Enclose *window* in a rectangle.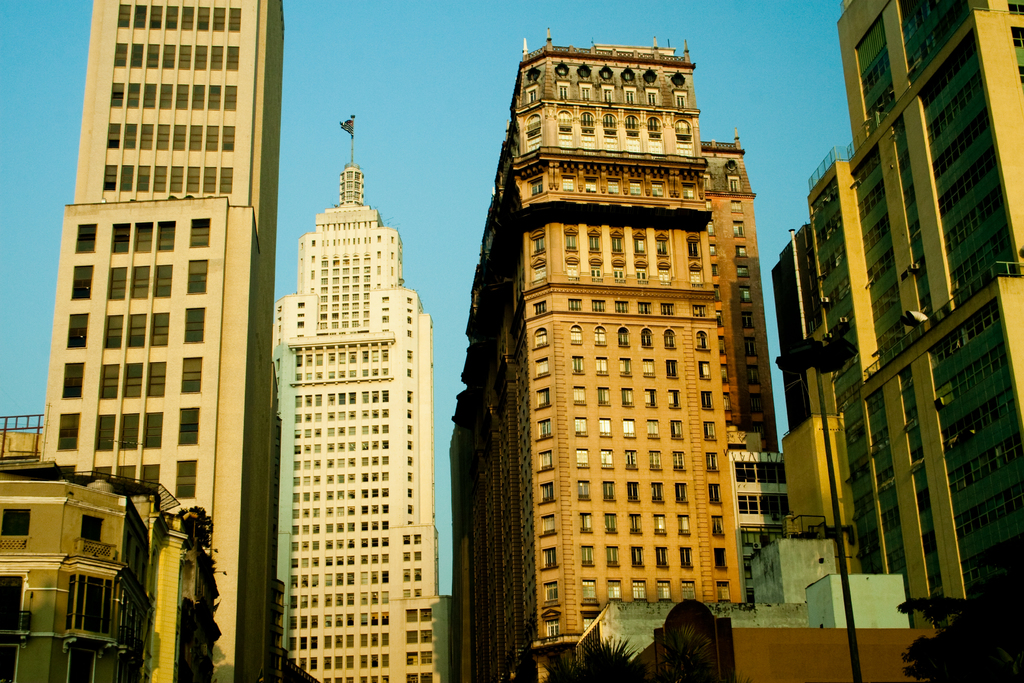
bbox=(421, 652, 430, 666).
